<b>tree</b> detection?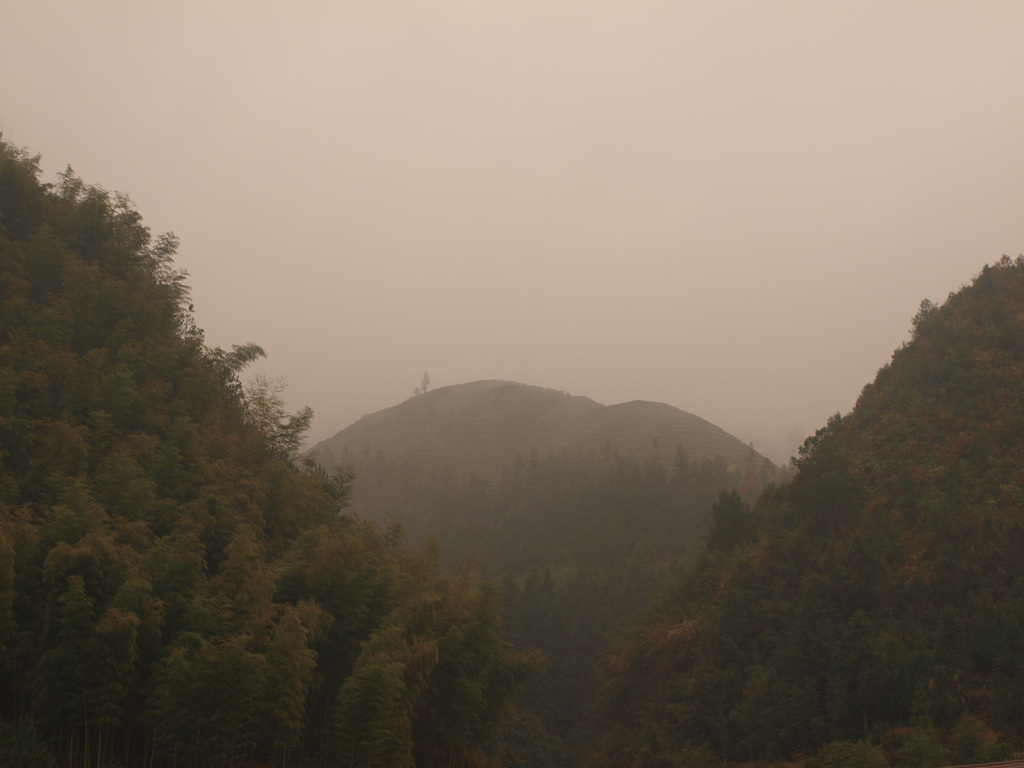
l=183, t=638, r=270, b=767
